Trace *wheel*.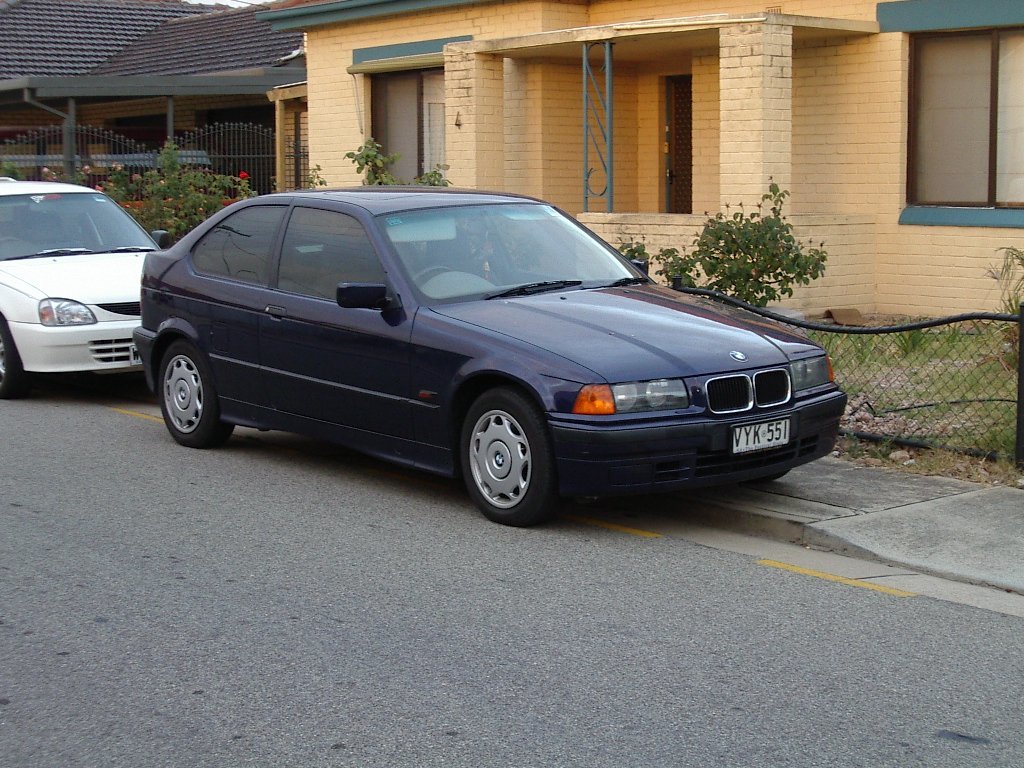
Traced to select_region(444, 390, 562, 515).
